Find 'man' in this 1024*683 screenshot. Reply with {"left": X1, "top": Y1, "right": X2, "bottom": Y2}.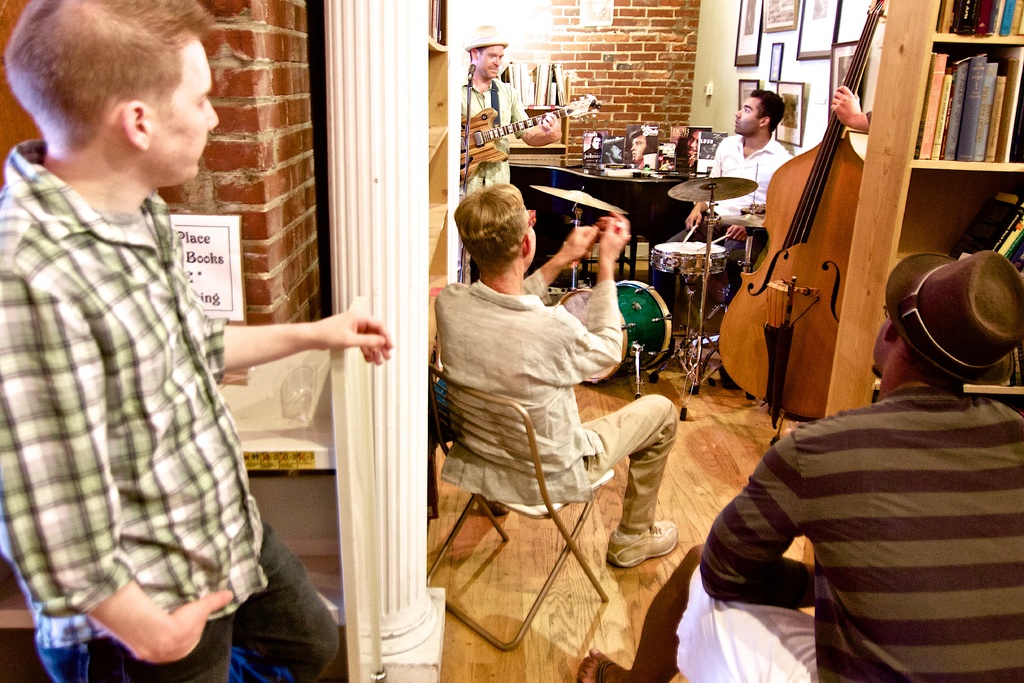
{"left": 696, "top": 235, "right": 1023, "bottom": 668}.
